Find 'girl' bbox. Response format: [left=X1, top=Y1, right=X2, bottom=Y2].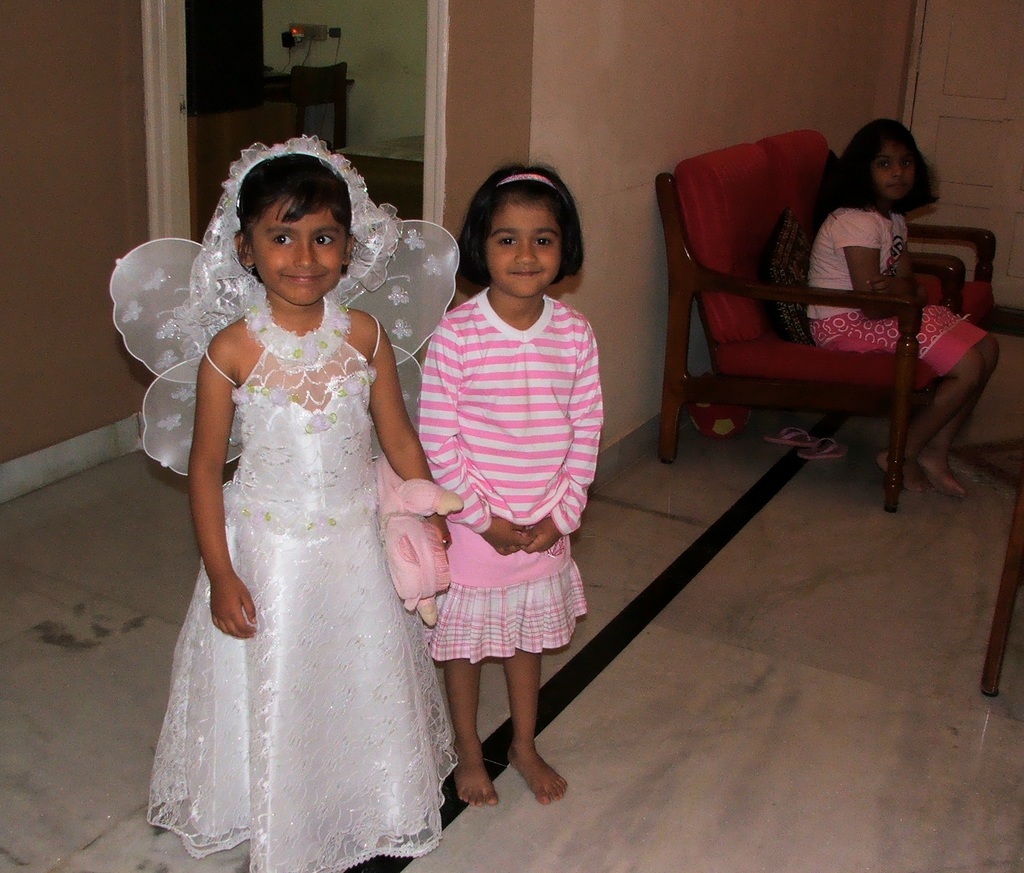
[left=803, top=118, right=1001, bottom=493].
